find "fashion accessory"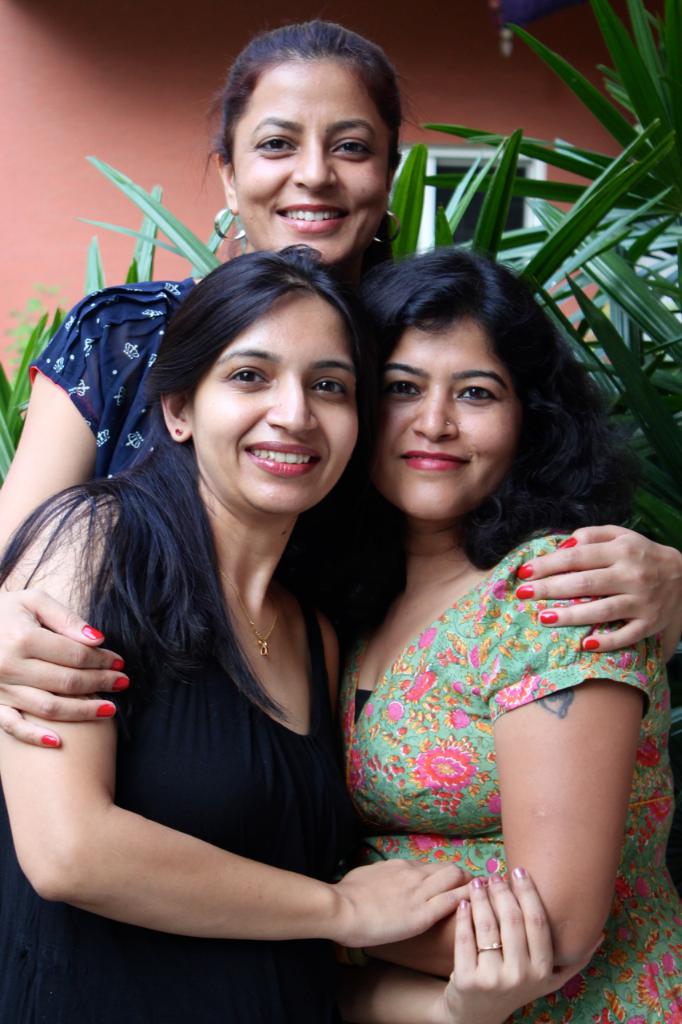
520, 566, 536, 580
